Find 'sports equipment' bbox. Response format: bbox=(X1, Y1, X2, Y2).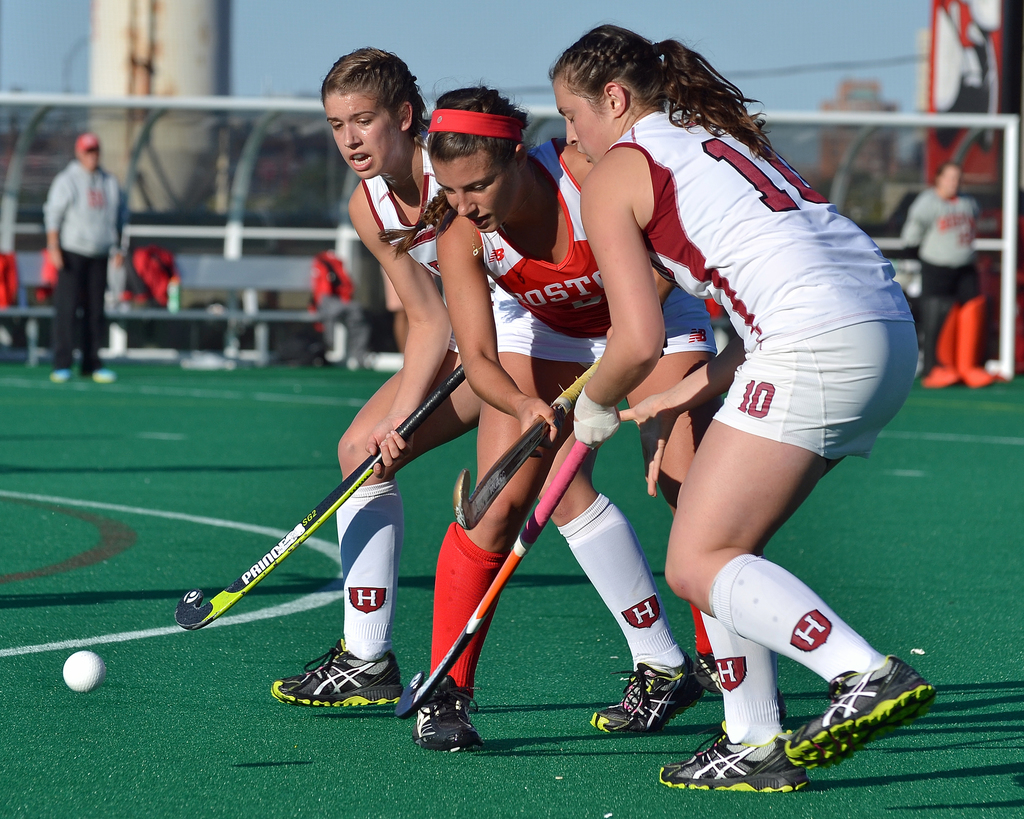
bbox=(396, 438, 593, 722).
